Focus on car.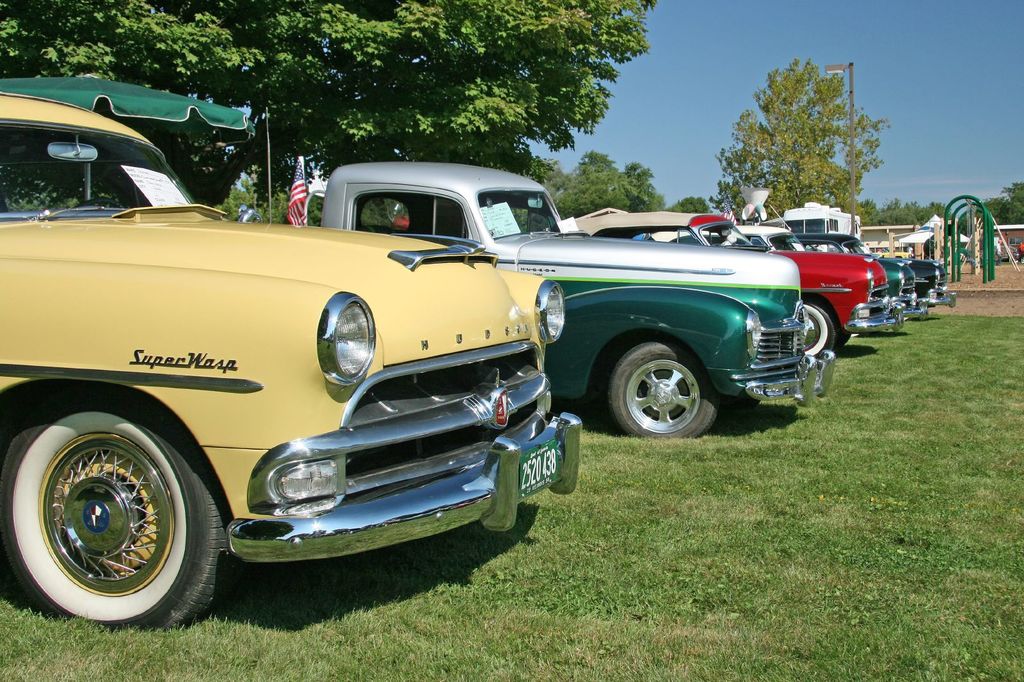
Focused at Rect(576, 210, 905, 358).
